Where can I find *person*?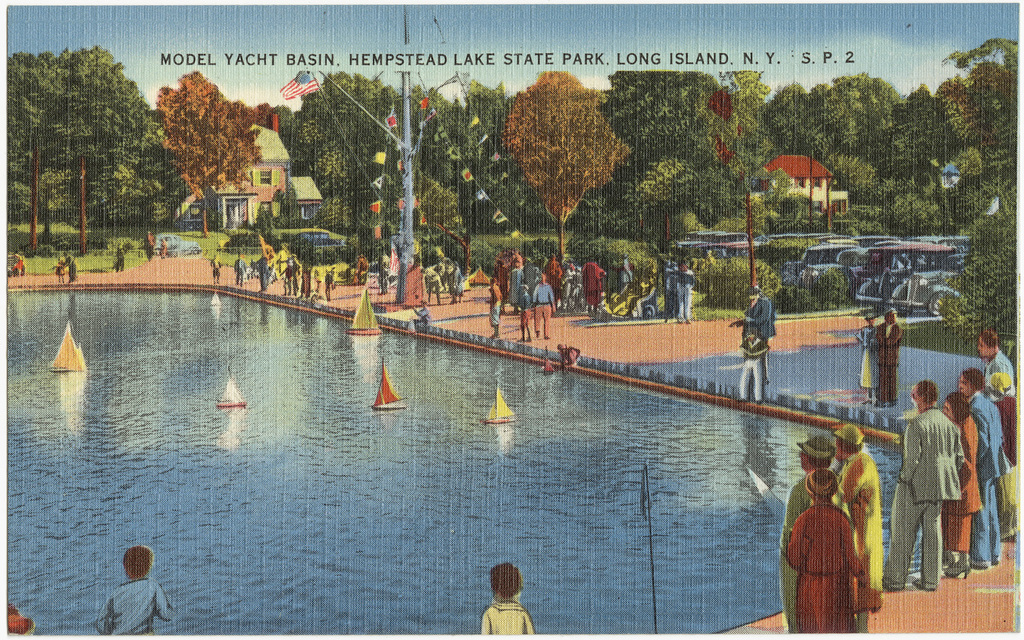
You can find it at 881:383:967:593.
